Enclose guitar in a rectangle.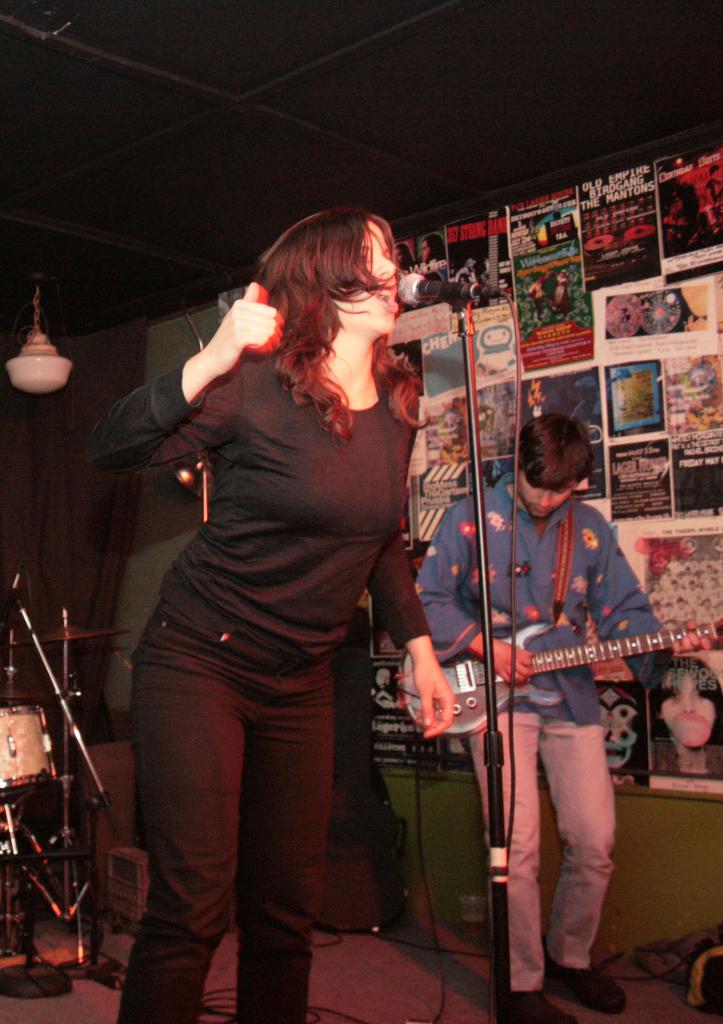
locate(405, 600, 722, 733).
